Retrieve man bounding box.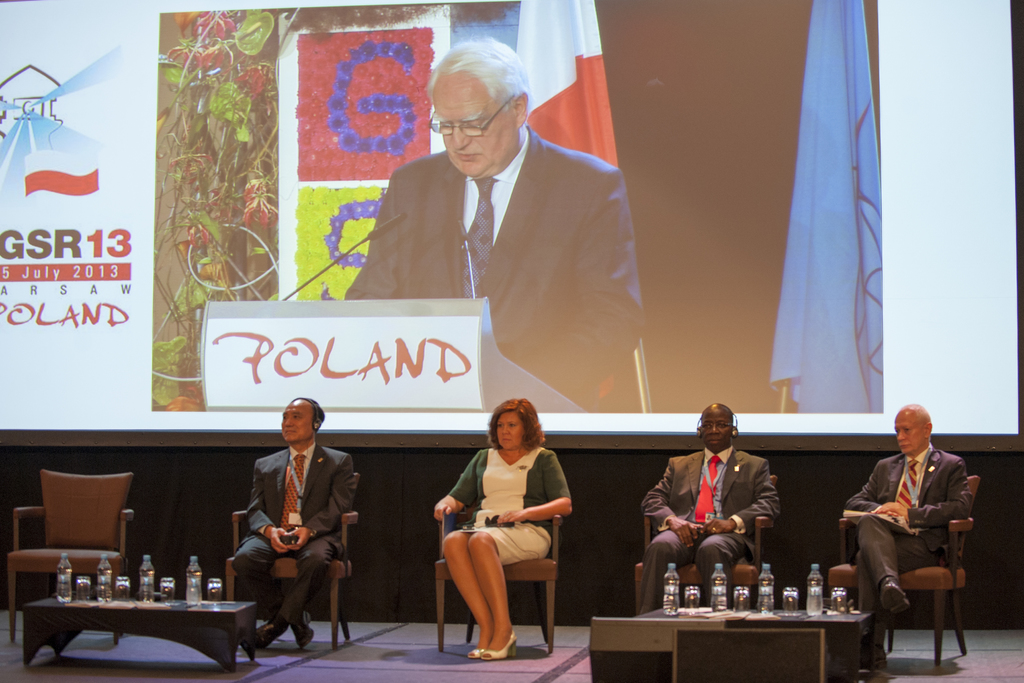
Bounding box: <region>838, 400, 963, 670</region>.
